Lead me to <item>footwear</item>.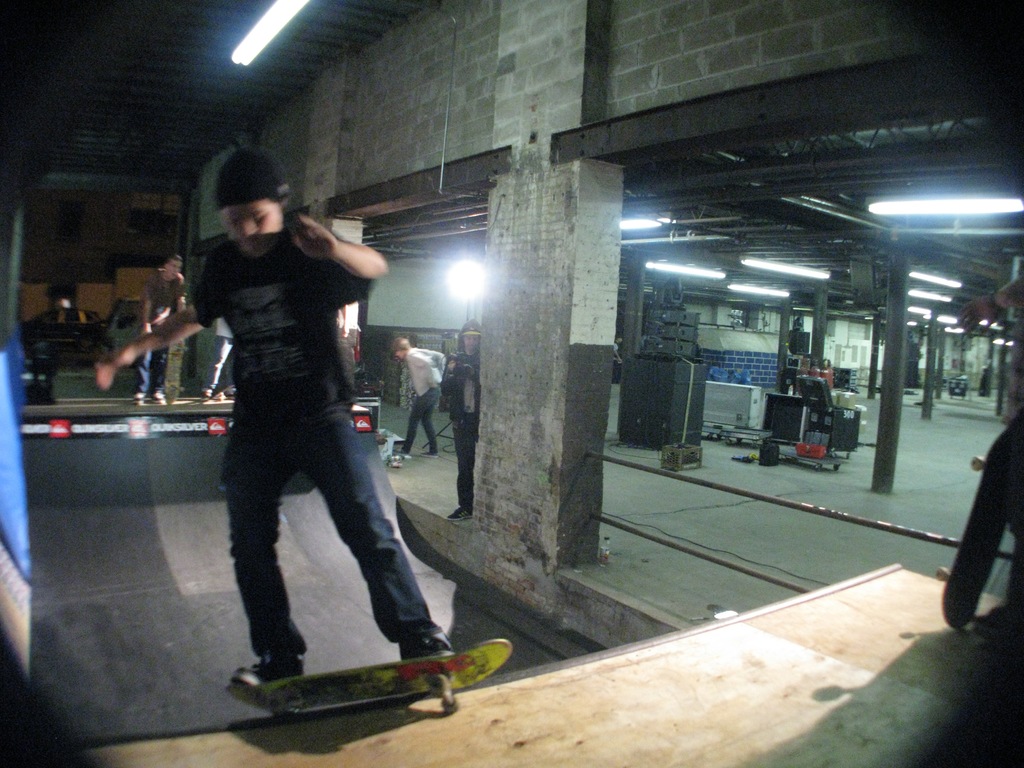
Lead to 445:505:472:519.
